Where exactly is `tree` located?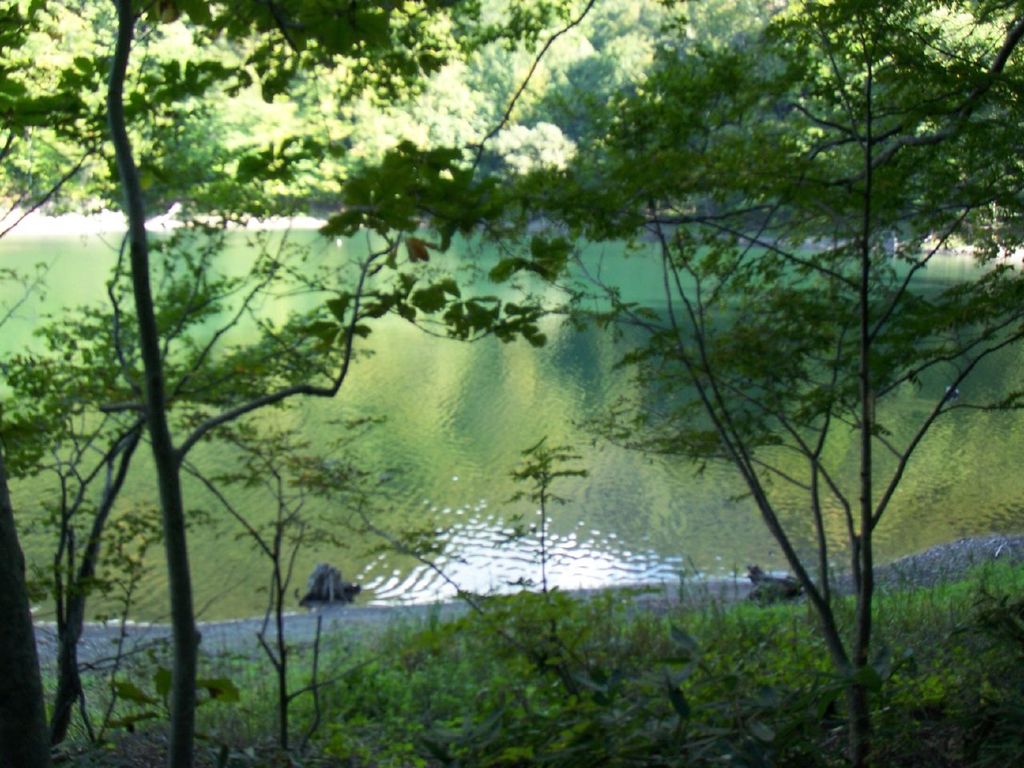
Its bounding box is rect(657, 50, 992, 705).
